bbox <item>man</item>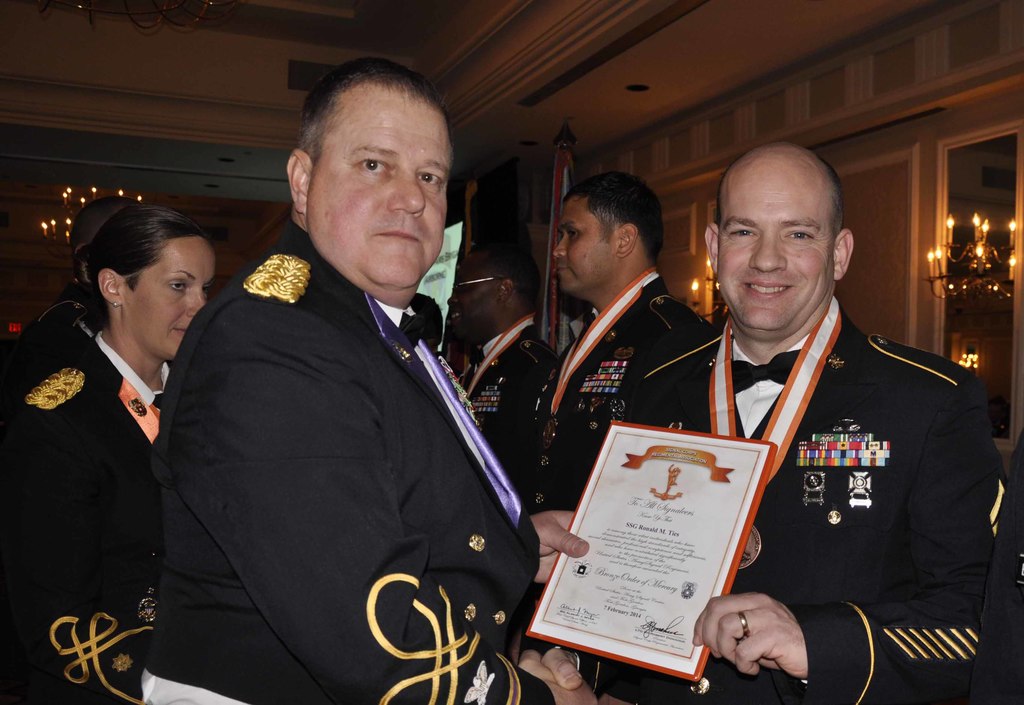
[147,68,561,698]
